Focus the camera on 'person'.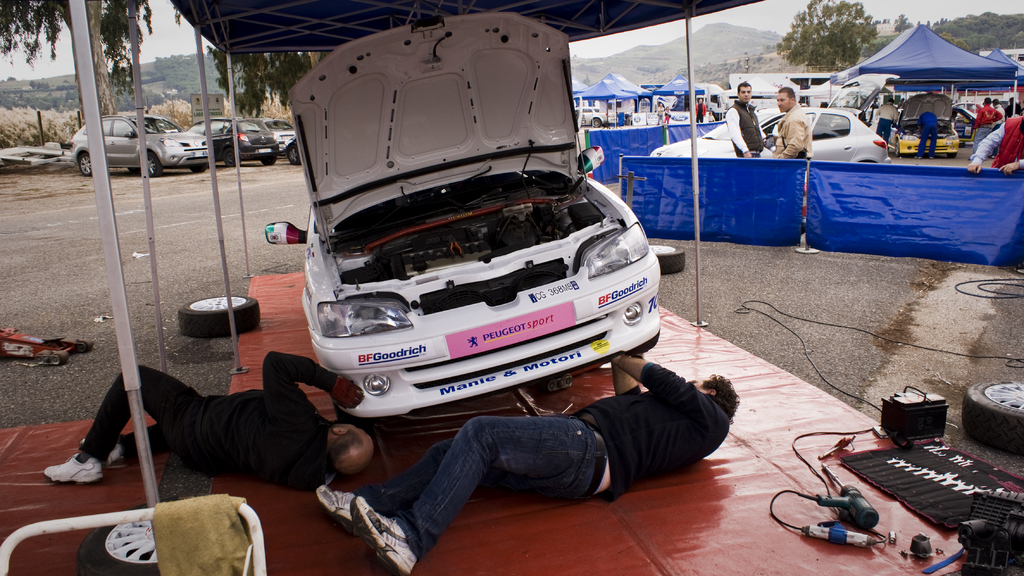
Focus region: (313, 356, 740, 575).
